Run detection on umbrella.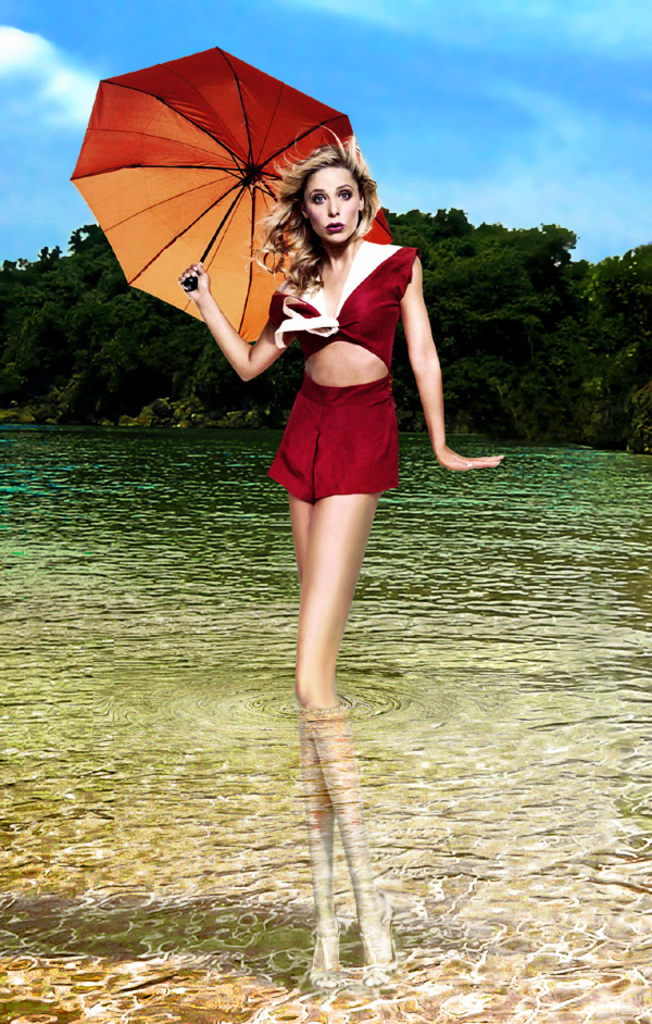
Result: pyautogui.locateOnScreen(66, 42, 396, 345).
